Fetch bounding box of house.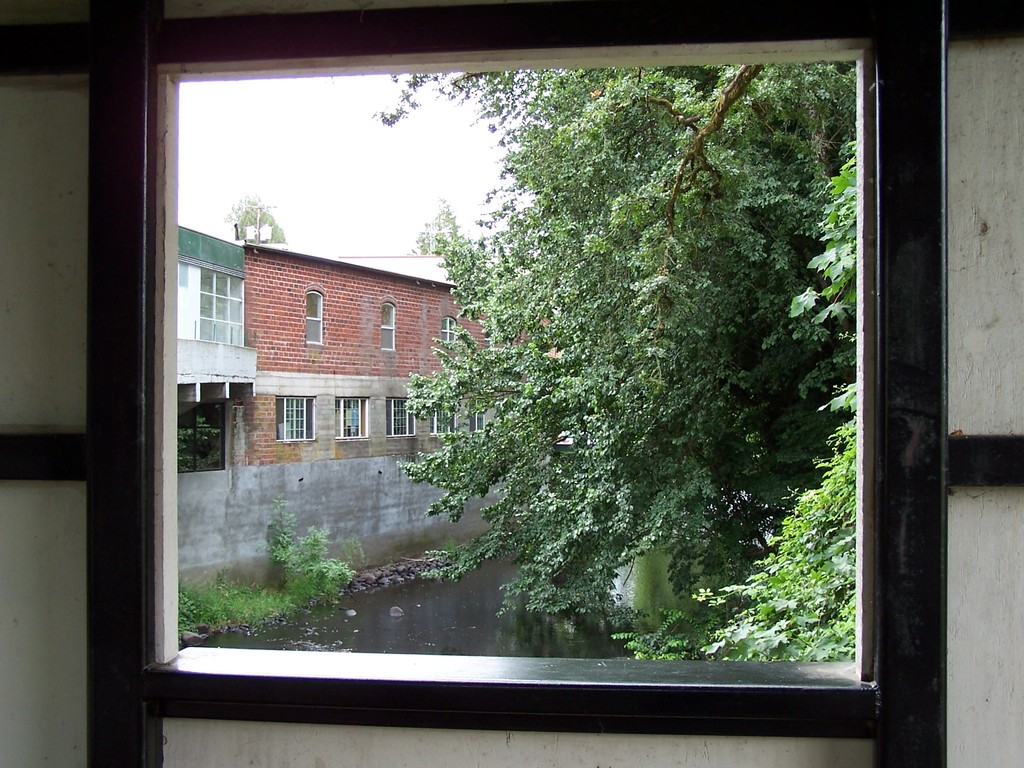
Bbox: crop(235, 245, 560, 462).
